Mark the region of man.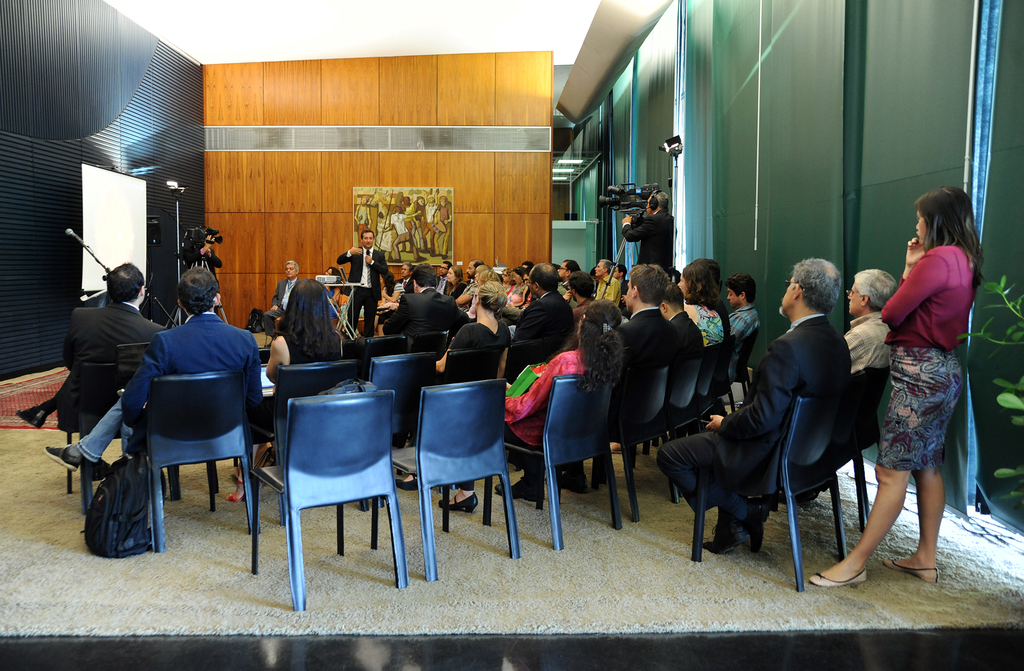
Region: bbox=[718, 273, 762, 387].
